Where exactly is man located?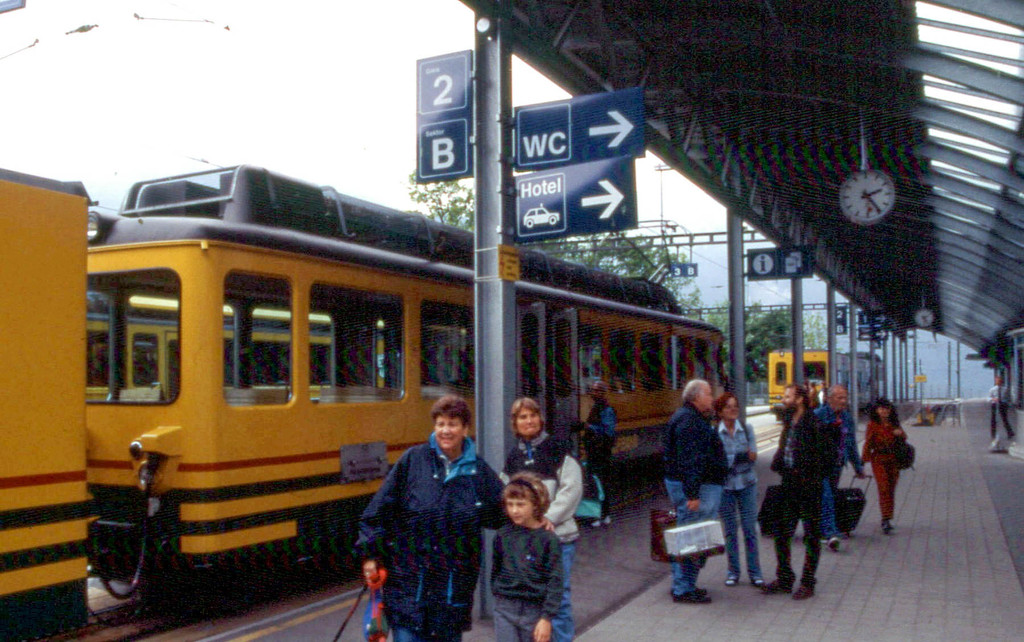
Its bounding box is crop(662, 376, 733, 602).
